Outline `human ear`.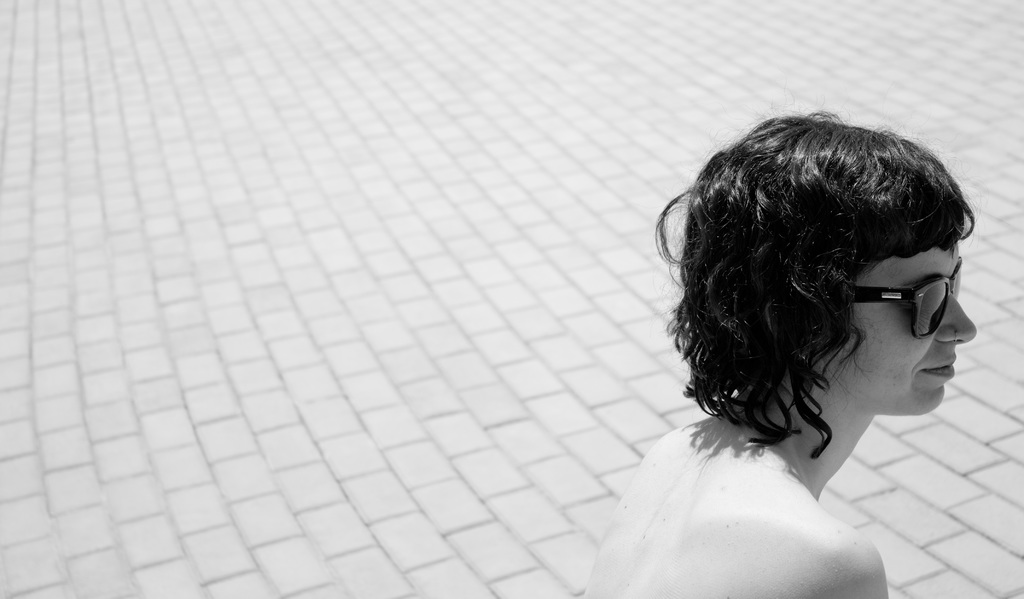
Outline: BBox(763, 296, 809, 357).
